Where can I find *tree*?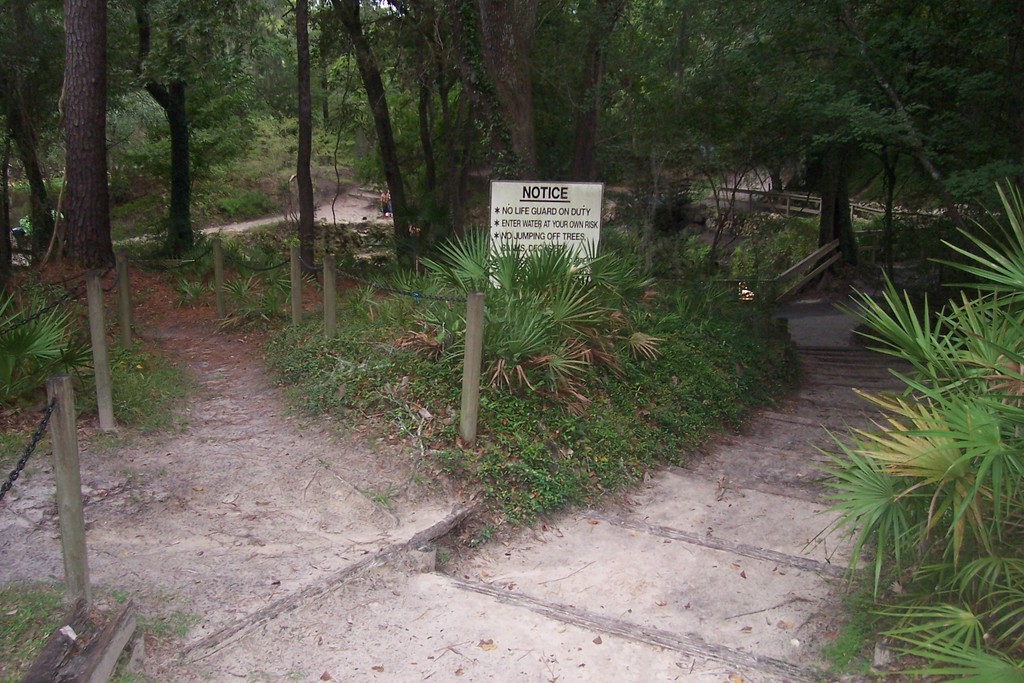
You can find it at 799 178 1023 682.
